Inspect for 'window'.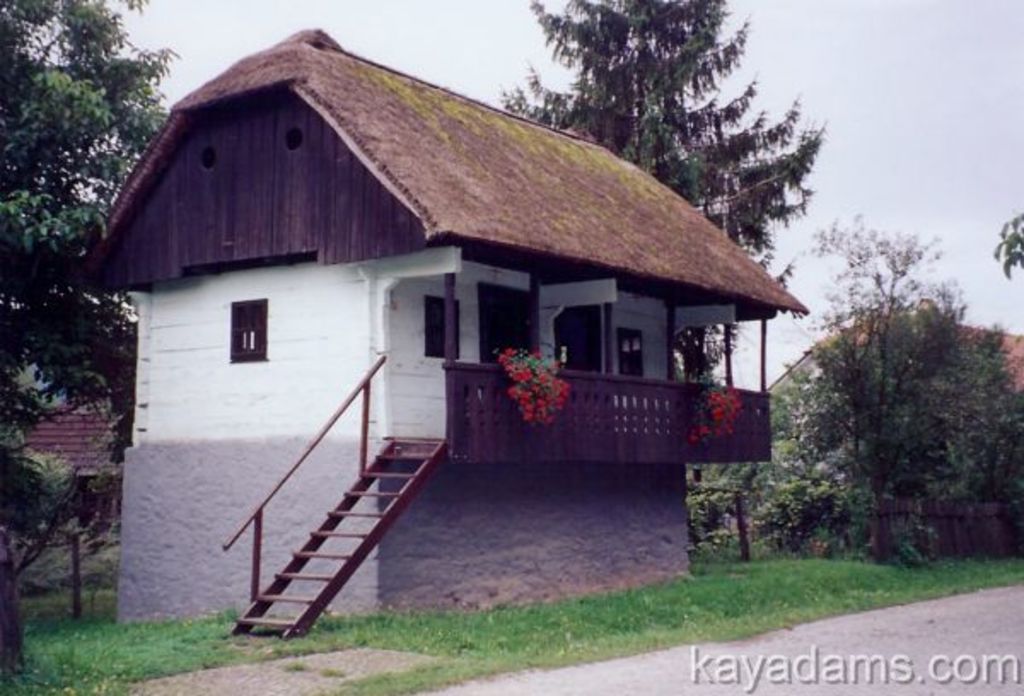
Inspection: <box>416,292,463,355</box>.
